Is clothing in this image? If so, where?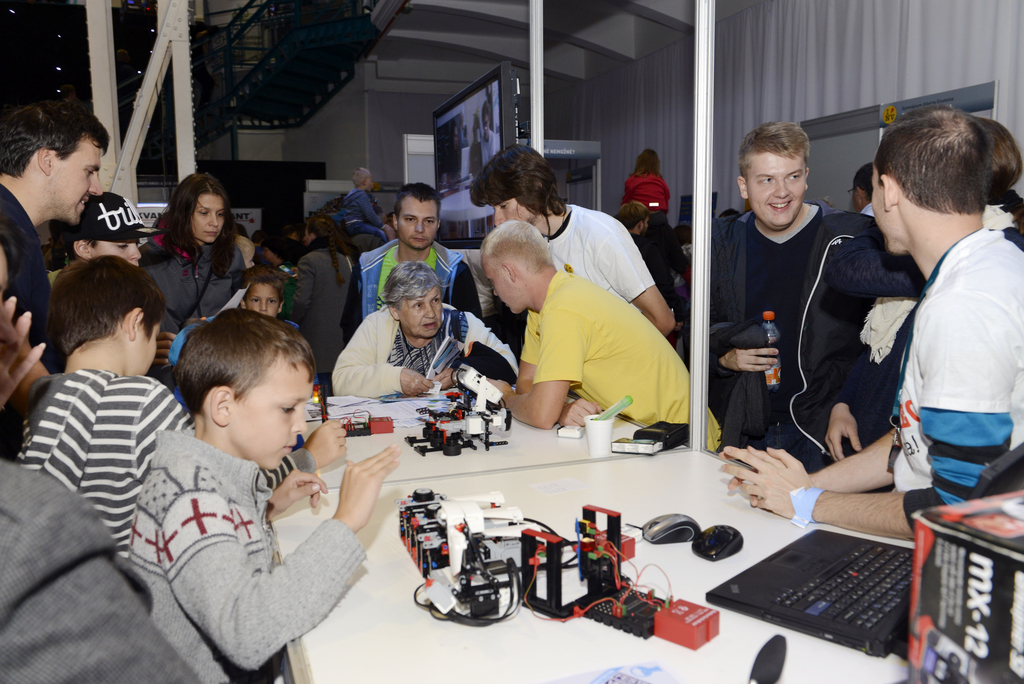
Yes, at 0/459/202/683.
